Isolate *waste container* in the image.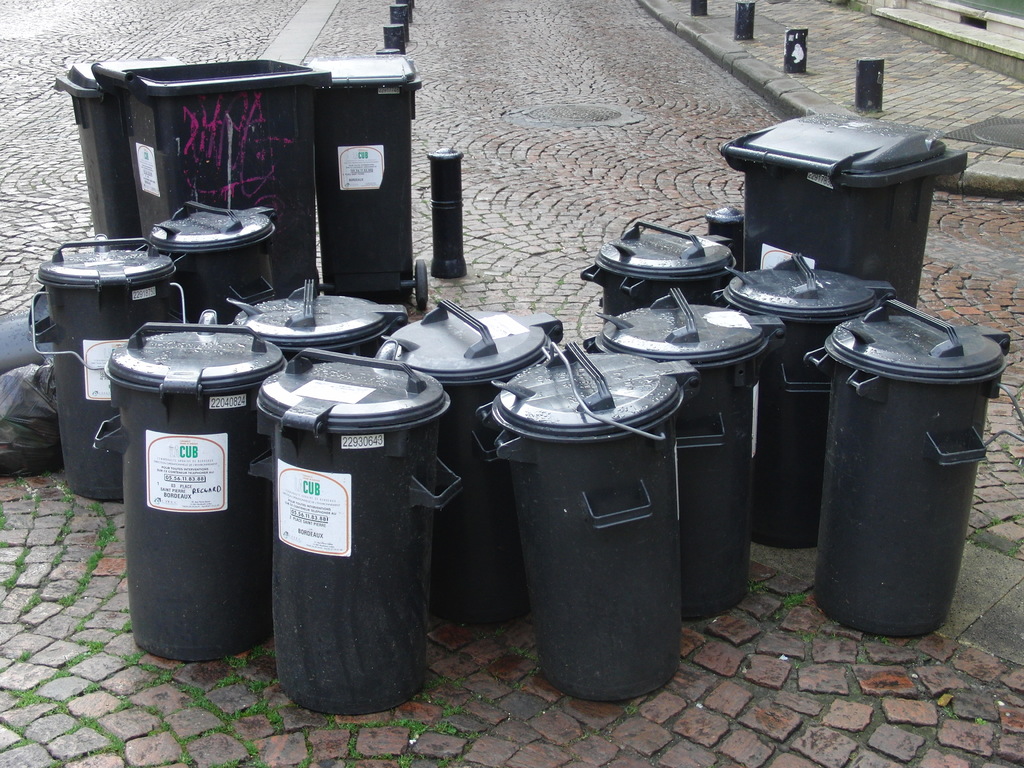
Isolated region: left=722, top=124, right=979, bottom=300.
